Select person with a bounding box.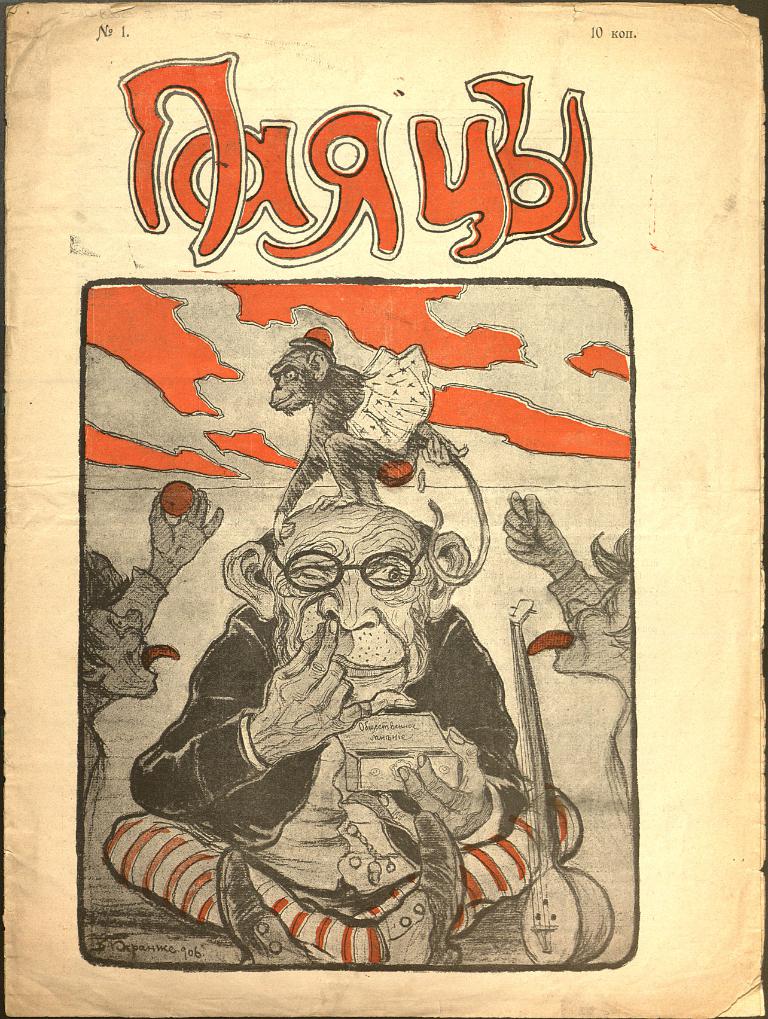
box(113, 430, 595, 971).
